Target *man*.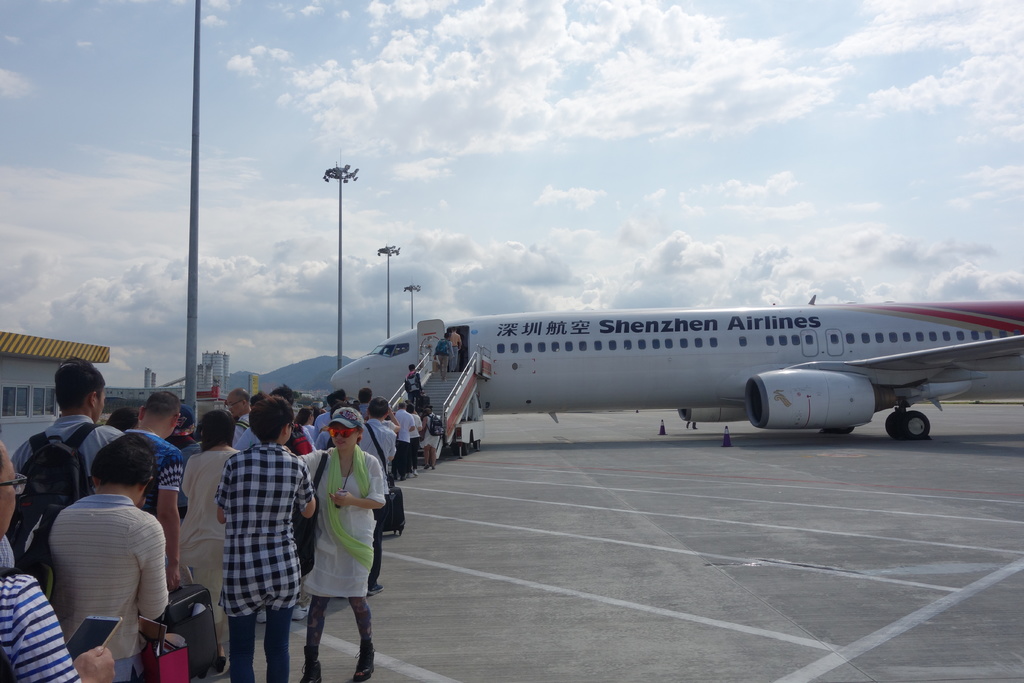
Target region: <bbox>6, 354, 124, 496</bbox>.
